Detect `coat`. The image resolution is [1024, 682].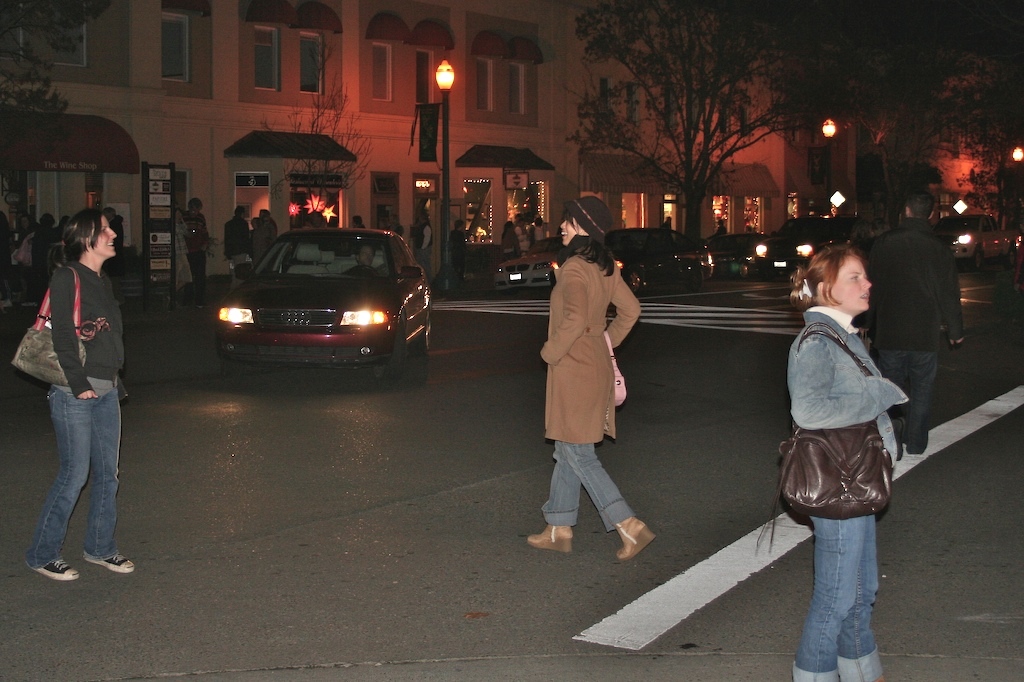
detection(787, 297, 898, 479).
